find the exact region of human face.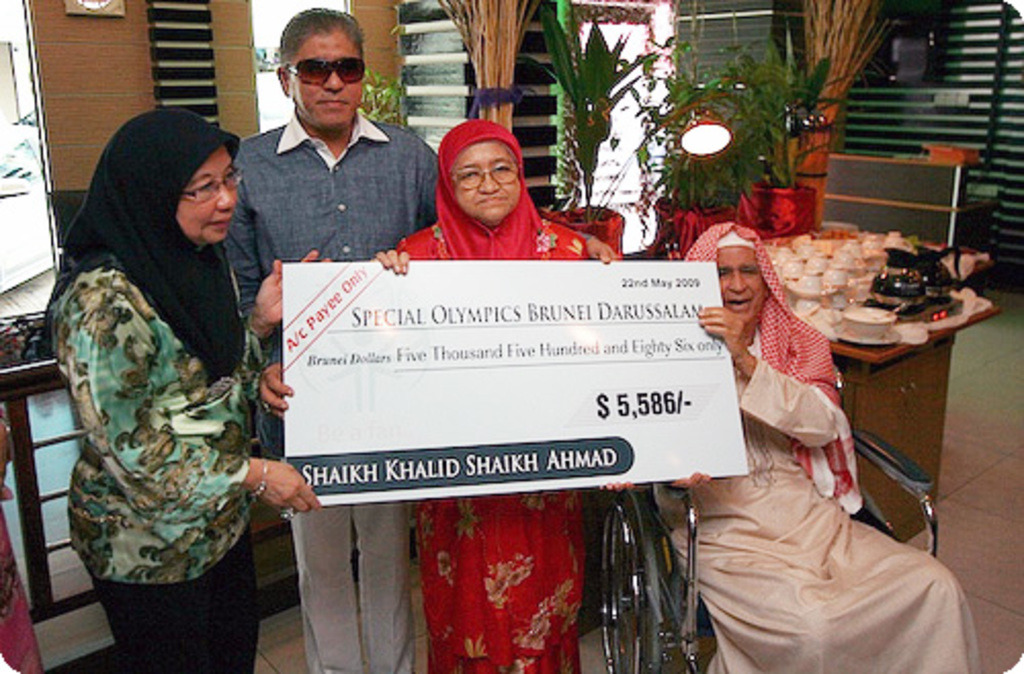
Exact region: [x1=715, y1=242, x2=772, y2=322].
